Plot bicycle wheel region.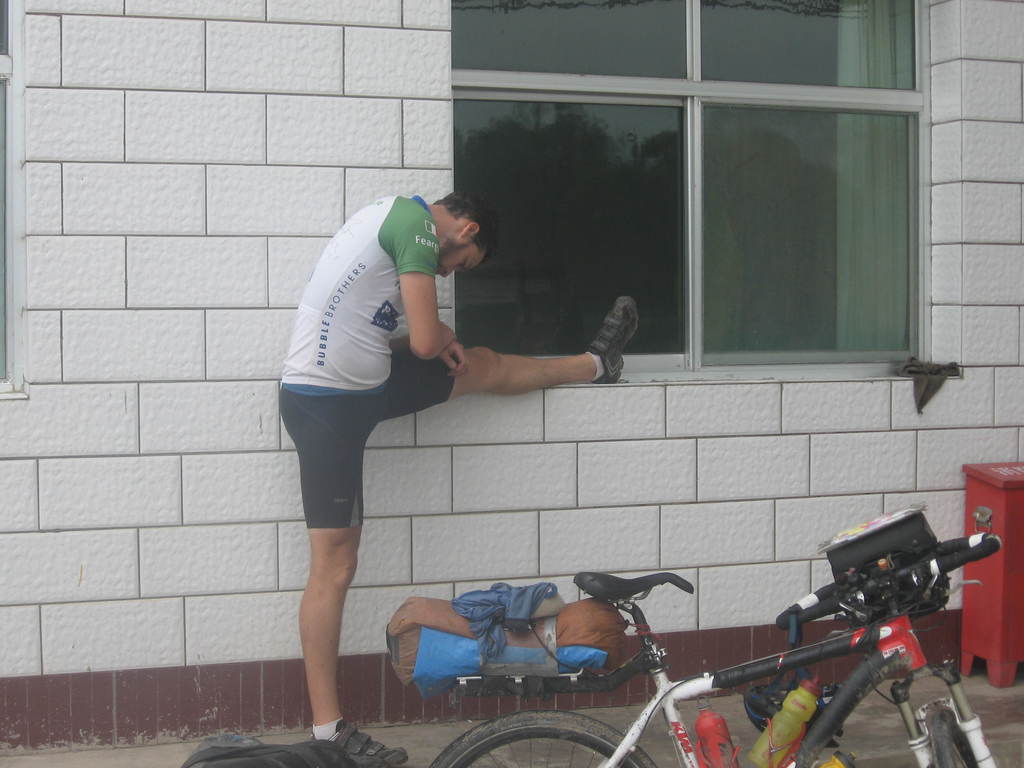
Plotted at {"left": 933, "top": 704, "right": 974, "bottom": 767}.
